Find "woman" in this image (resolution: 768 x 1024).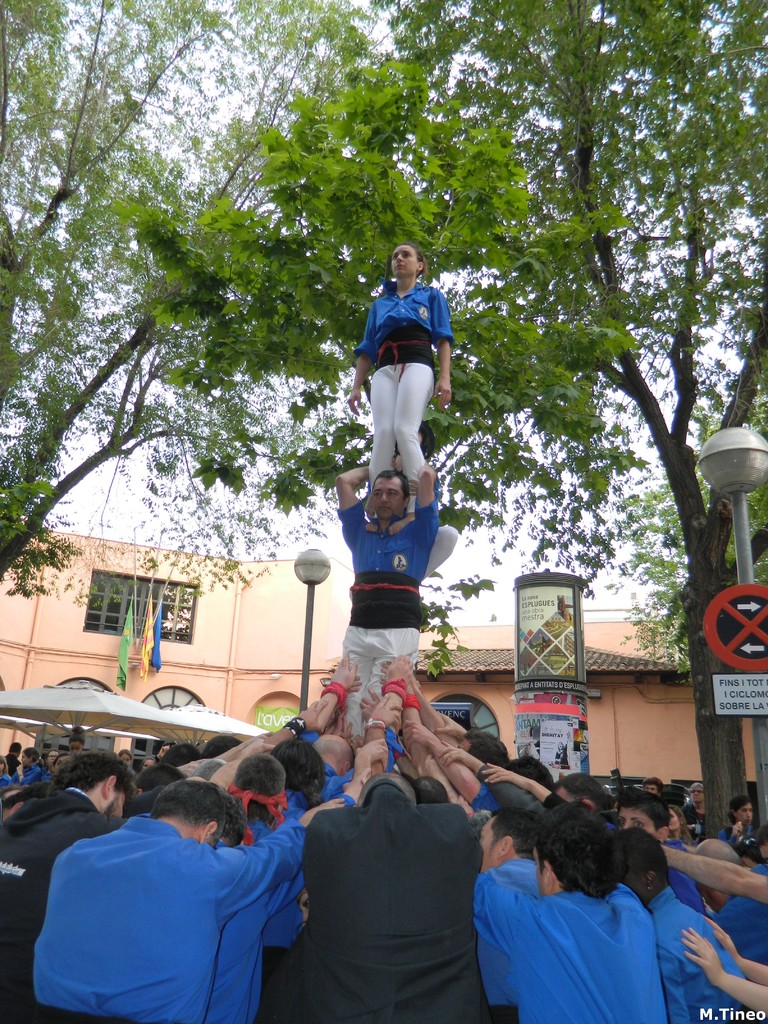
detection(348, 231, 456, 536).
